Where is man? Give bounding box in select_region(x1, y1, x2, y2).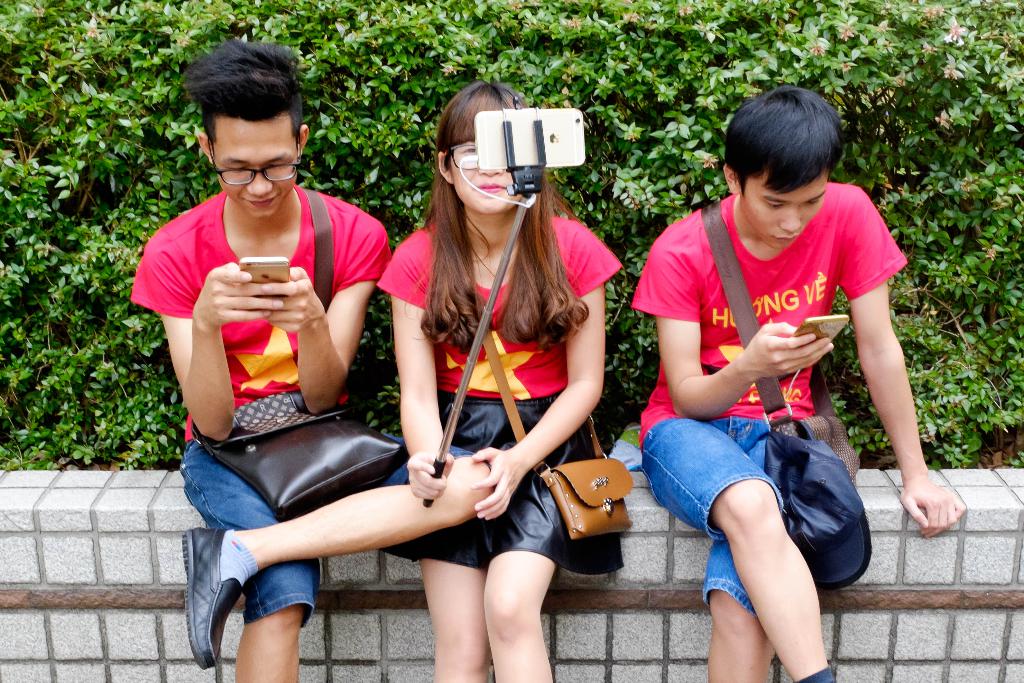
select_region(127, 33, 491, 680).
